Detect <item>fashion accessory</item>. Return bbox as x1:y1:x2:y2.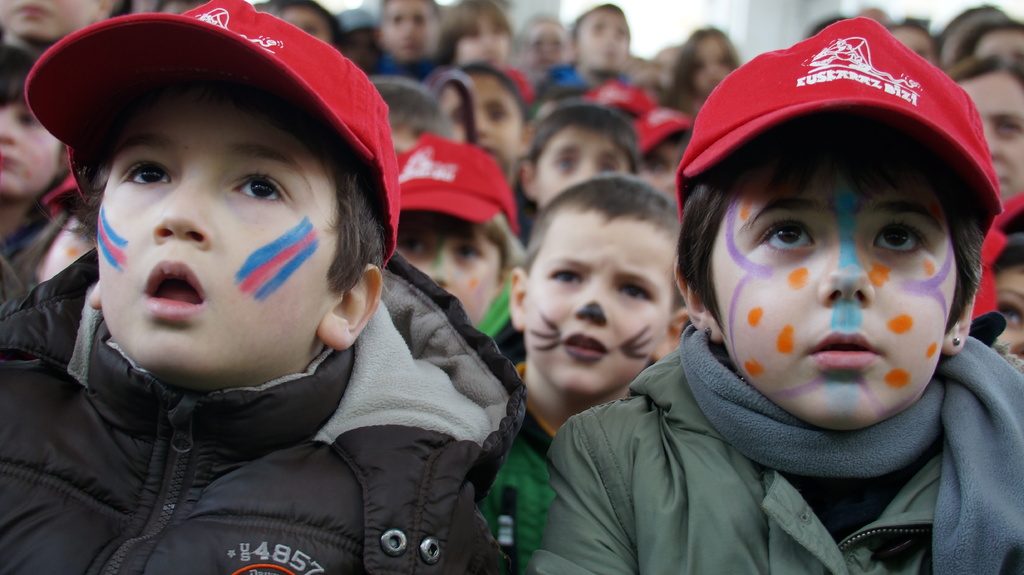
976:194:1023:315.
